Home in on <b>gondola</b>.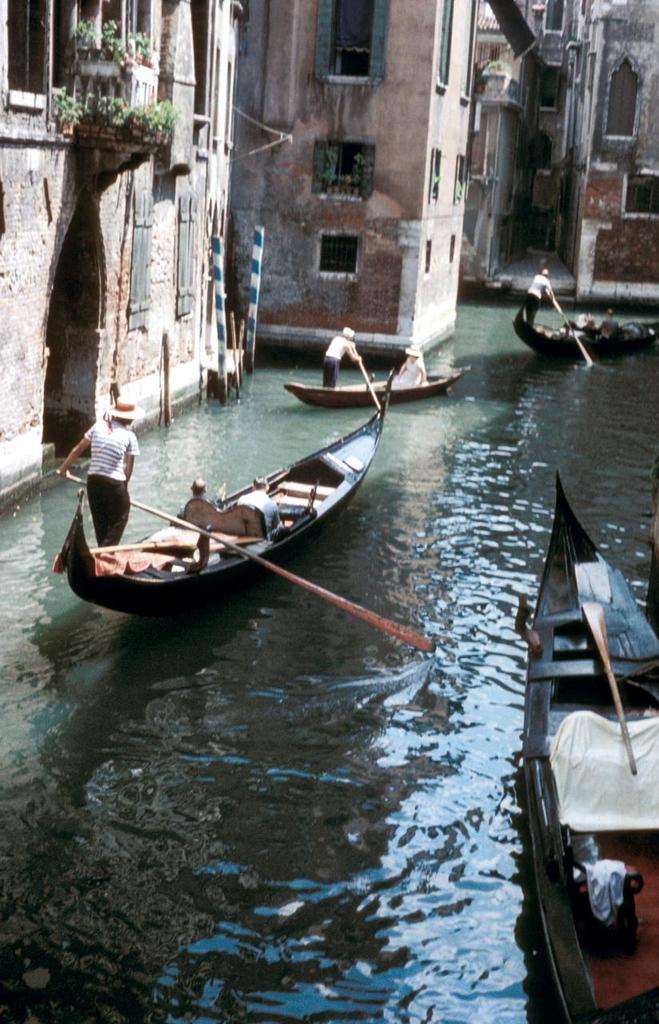
Homed in at <box>42,364,397,626</box>.
